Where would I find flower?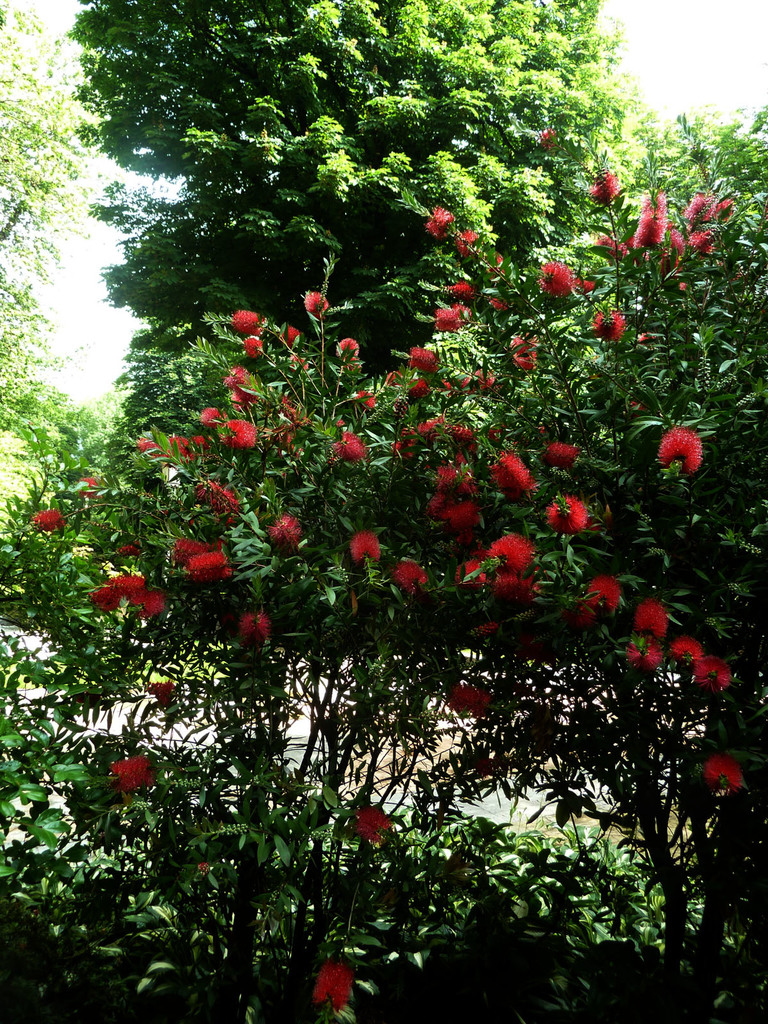
At x1=243, y1=332, x2=267, y2=358.
